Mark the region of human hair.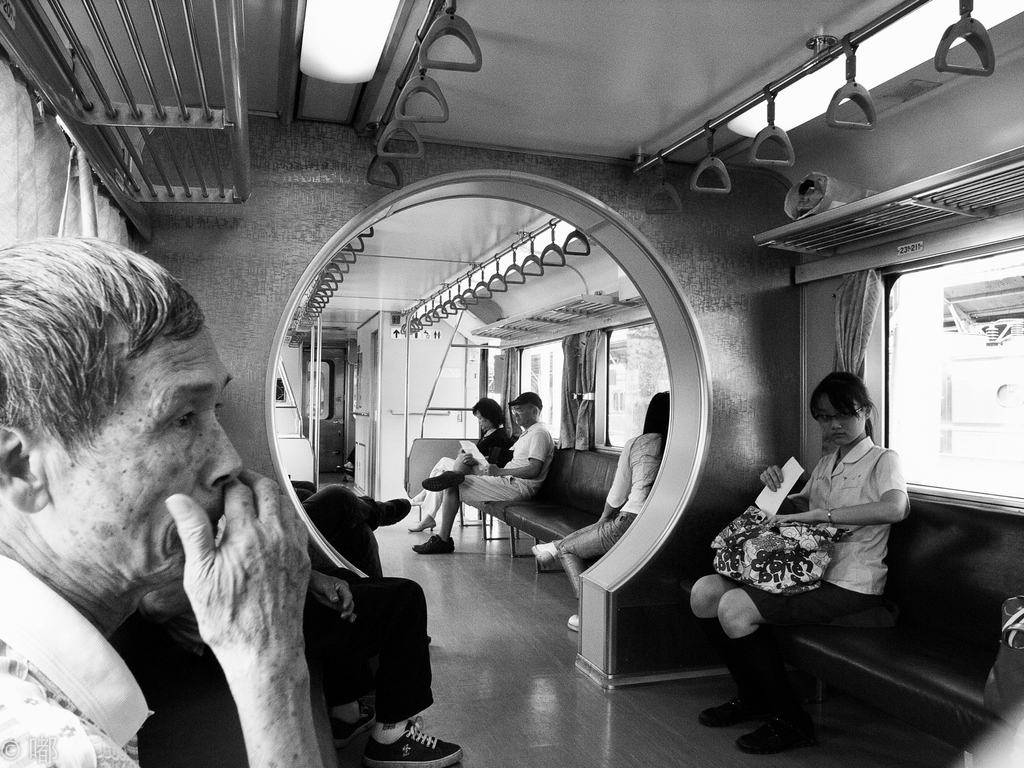
Region: (473,400,506,426).
